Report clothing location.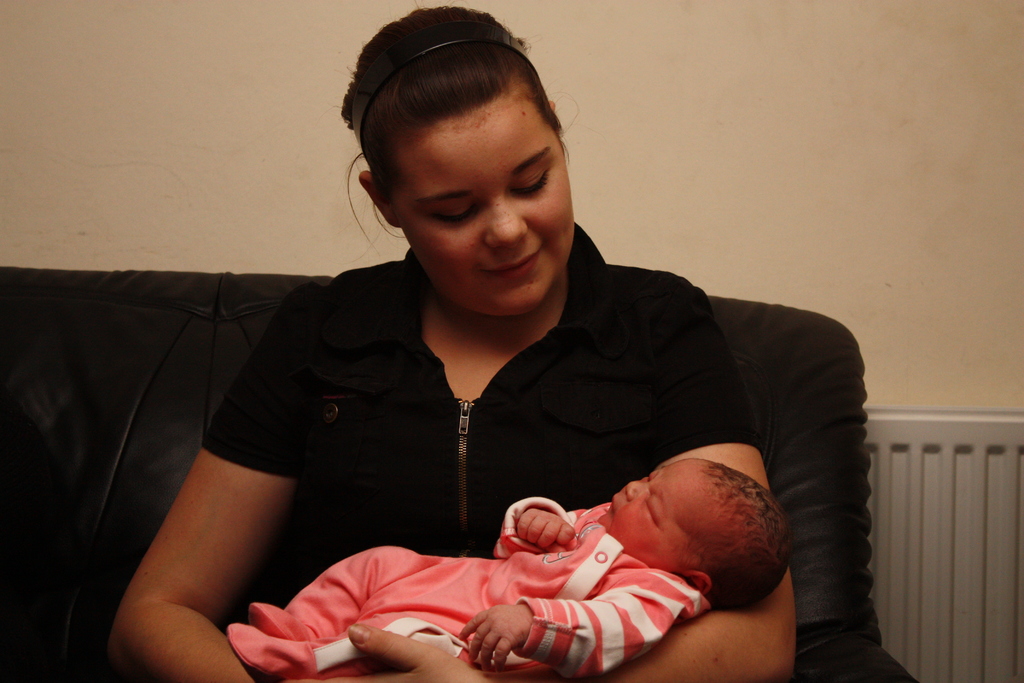
Report: <region>198, 243, 754, 682</region>.
